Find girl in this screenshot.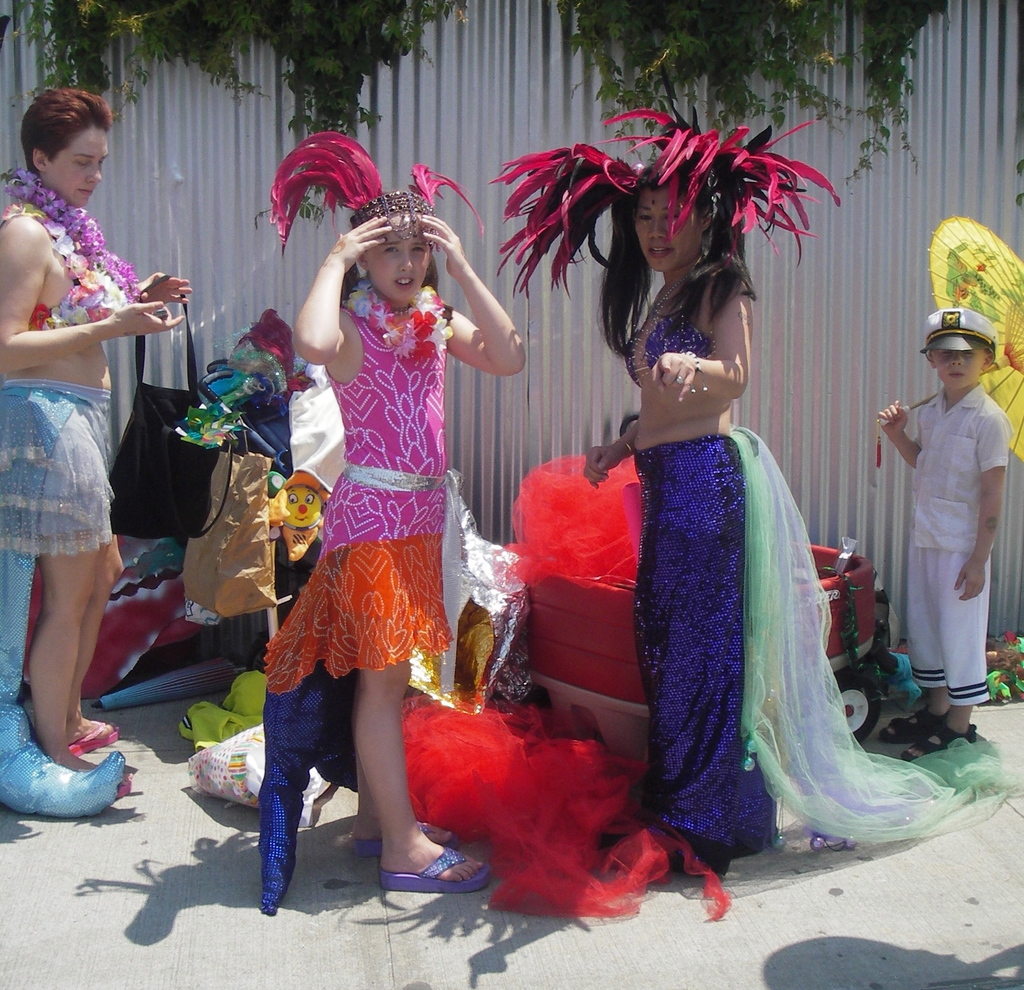
The bounding box for girl is 266:132:533:899.
